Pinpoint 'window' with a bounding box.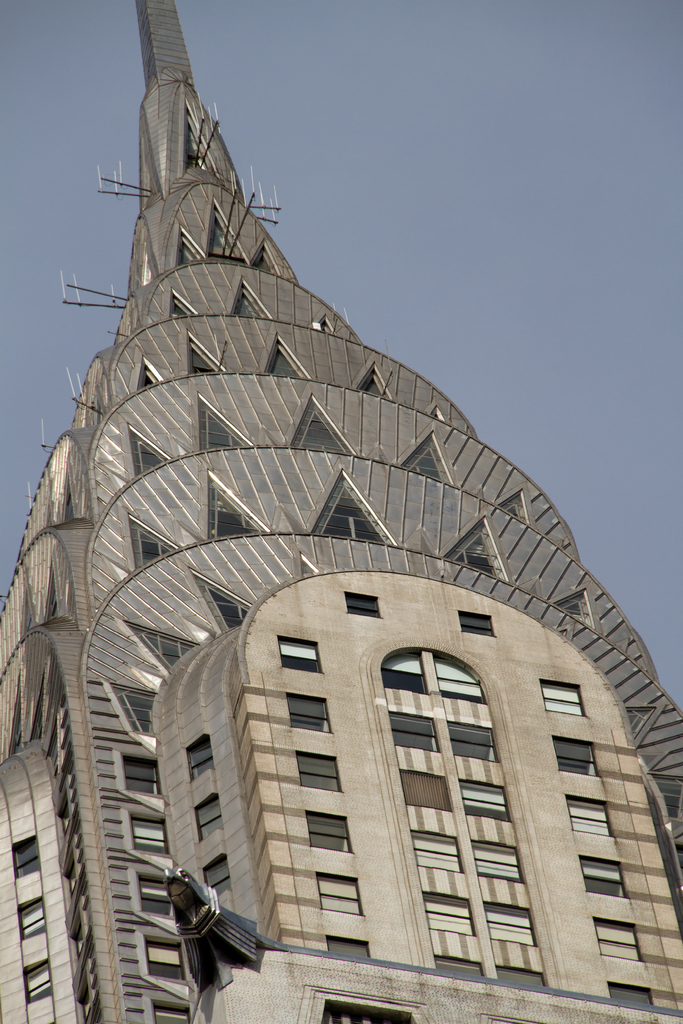
393 711 498 758.
